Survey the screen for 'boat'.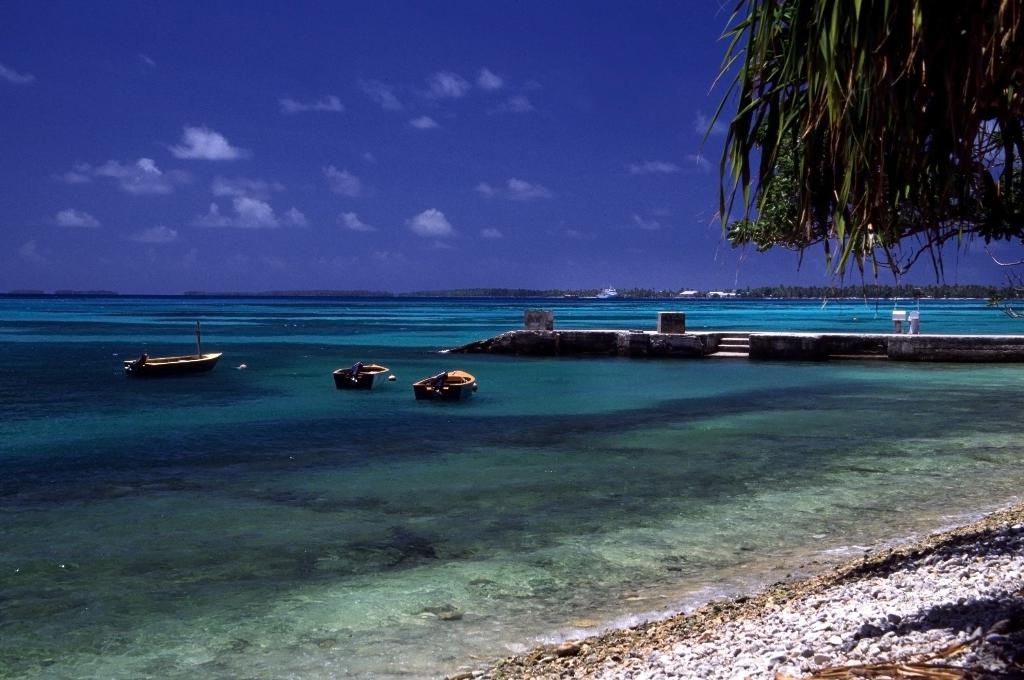
Survey found: (x1=412, y1=368, x2=479, y2=407).
